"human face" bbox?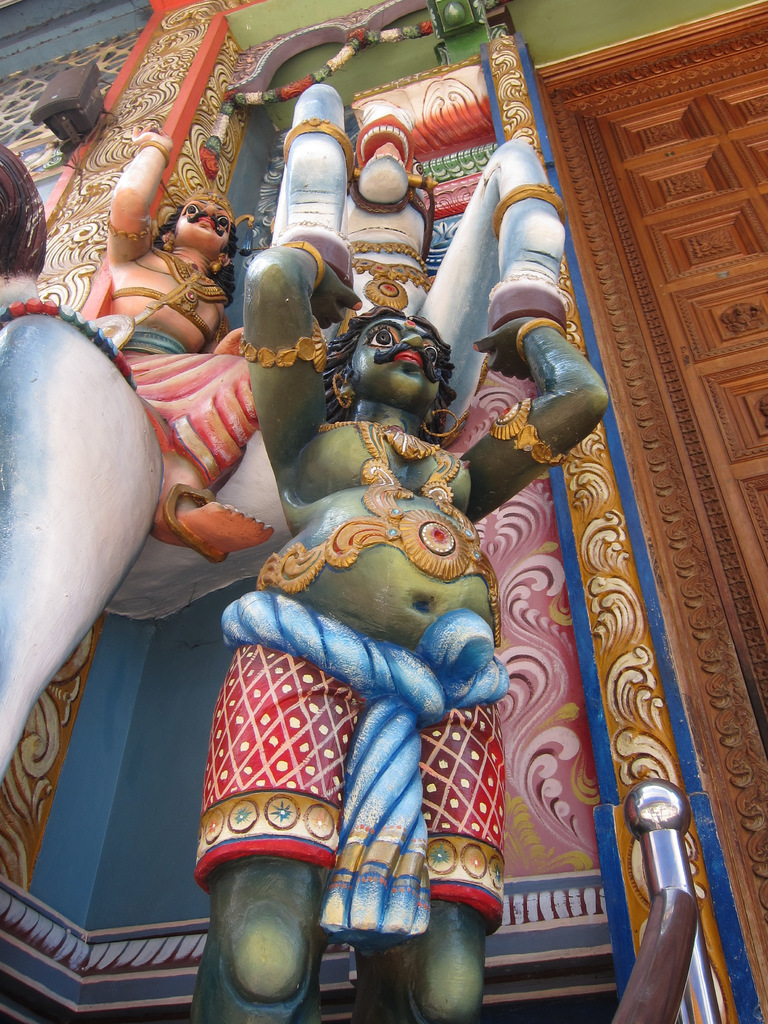
l=324, t=316, r=460, b=412
